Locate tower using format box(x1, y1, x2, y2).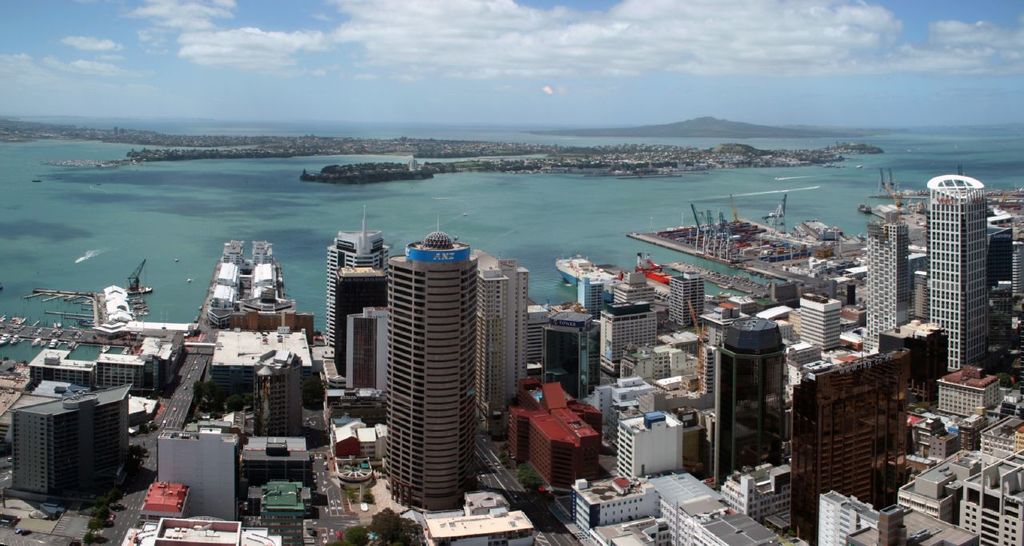
box(598, 296, 662, 388).
